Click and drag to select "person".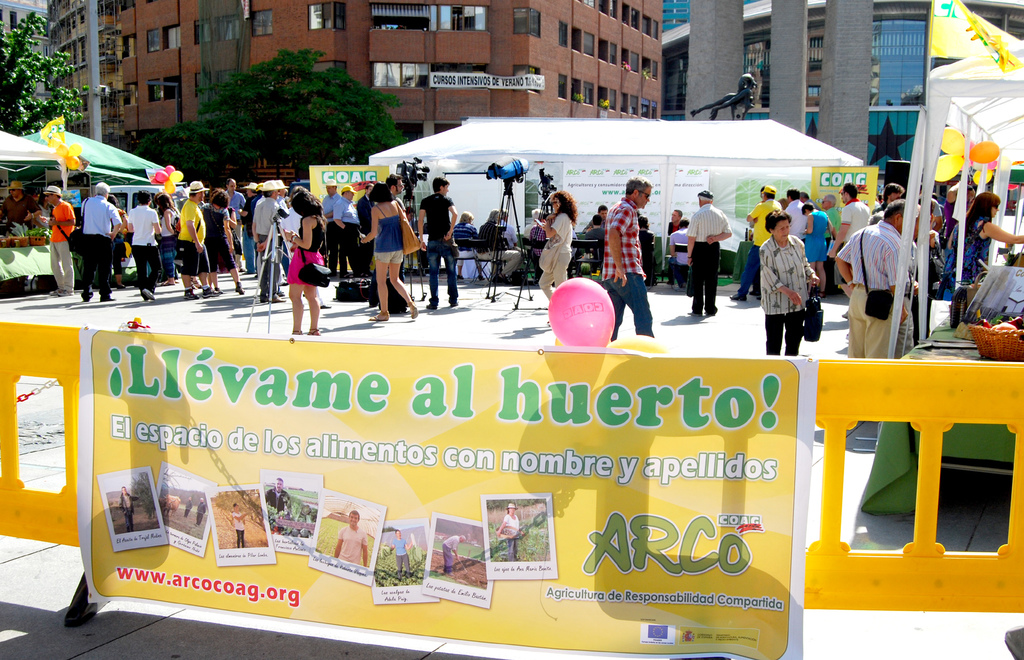
Selection: locate(40, 186, 76, 297).
